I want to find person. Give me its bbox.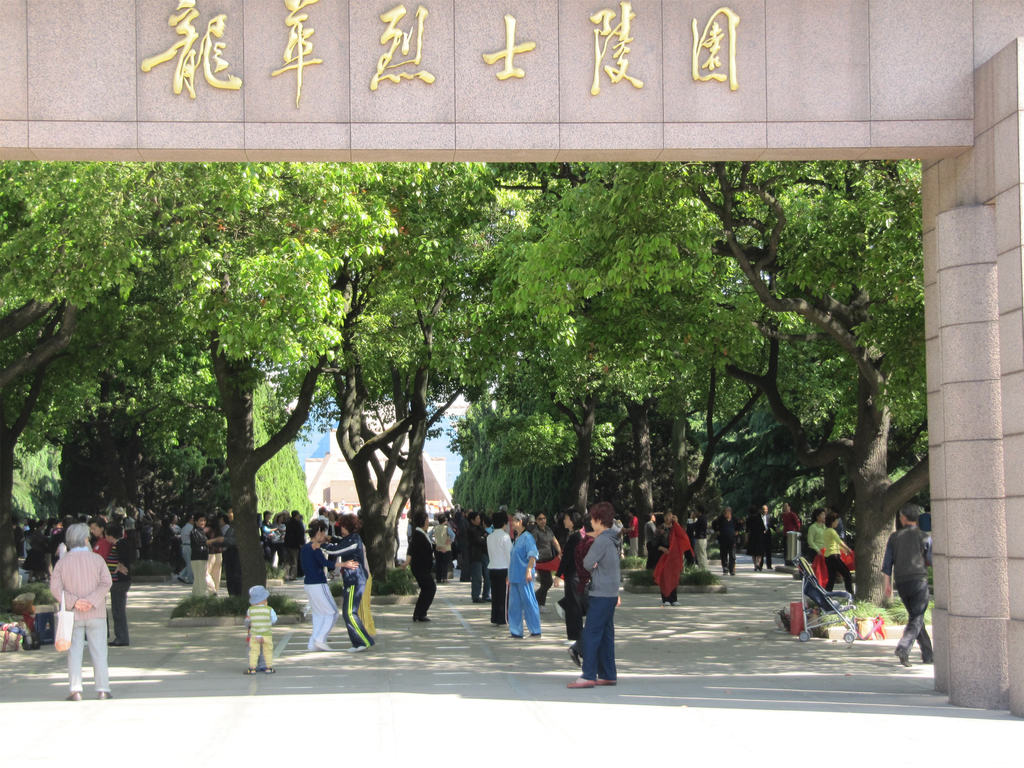
bbox(190, 509, 224, 604).
